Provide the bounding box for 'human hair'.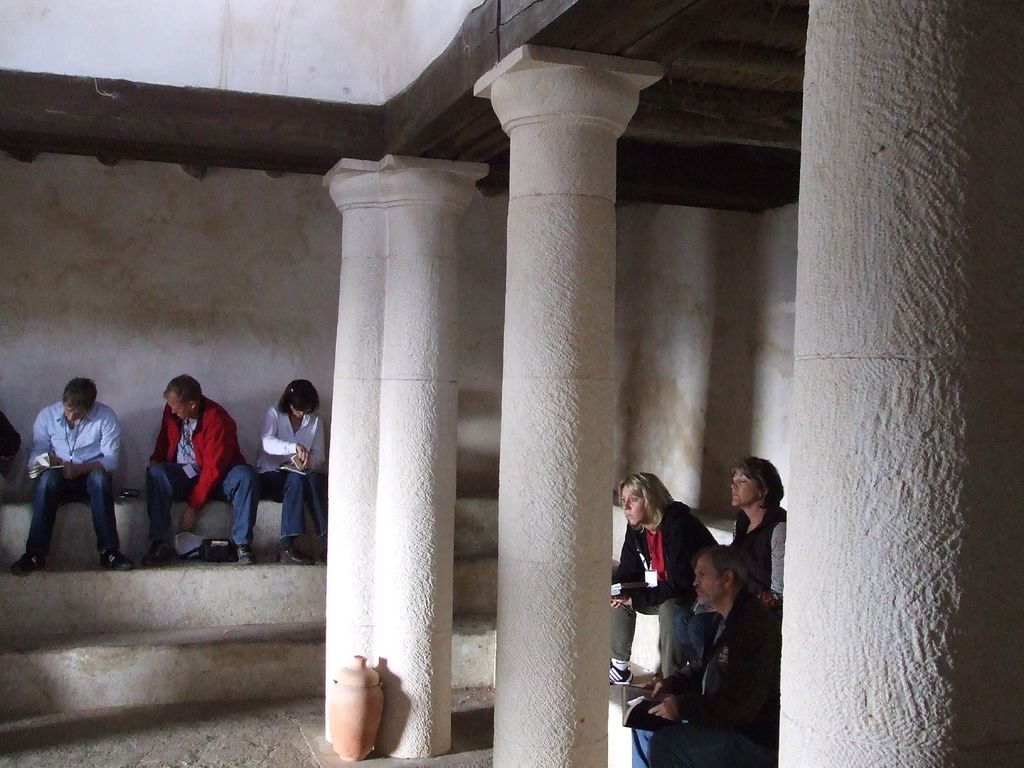
left=59, top=378, right=97, bottom=405.
